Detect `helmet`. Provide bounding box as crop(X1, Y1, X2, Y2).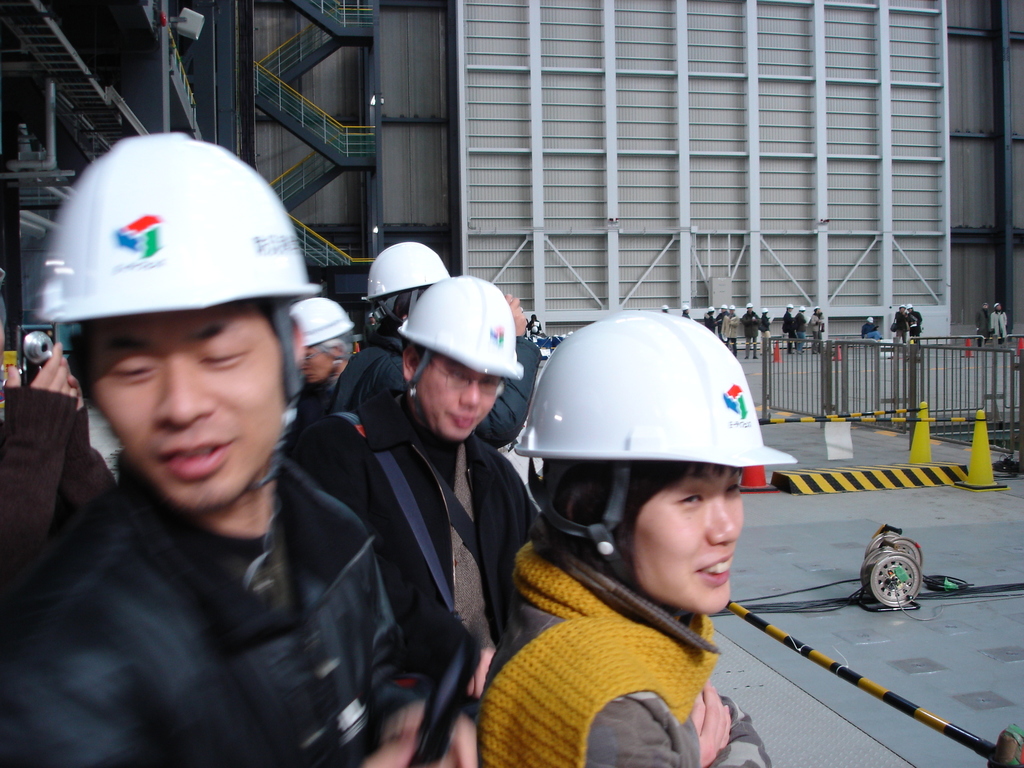
crop(388, 280, 531, 413).
